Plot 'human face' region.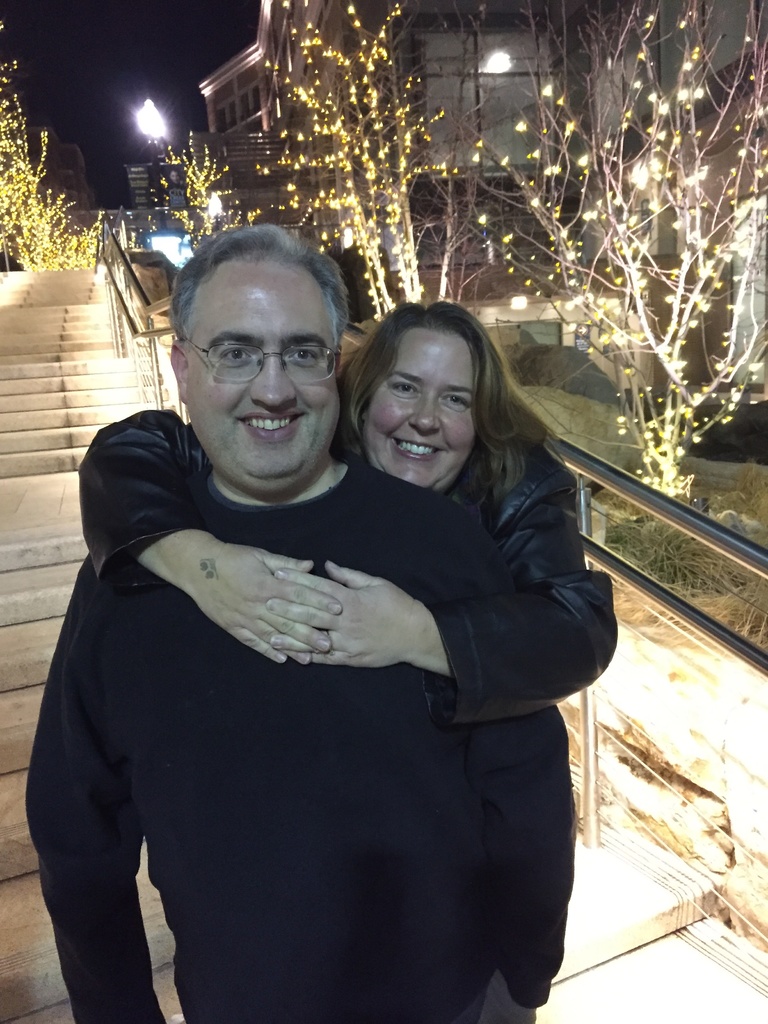
Plotted at box=[189, 260, 336, 491].
